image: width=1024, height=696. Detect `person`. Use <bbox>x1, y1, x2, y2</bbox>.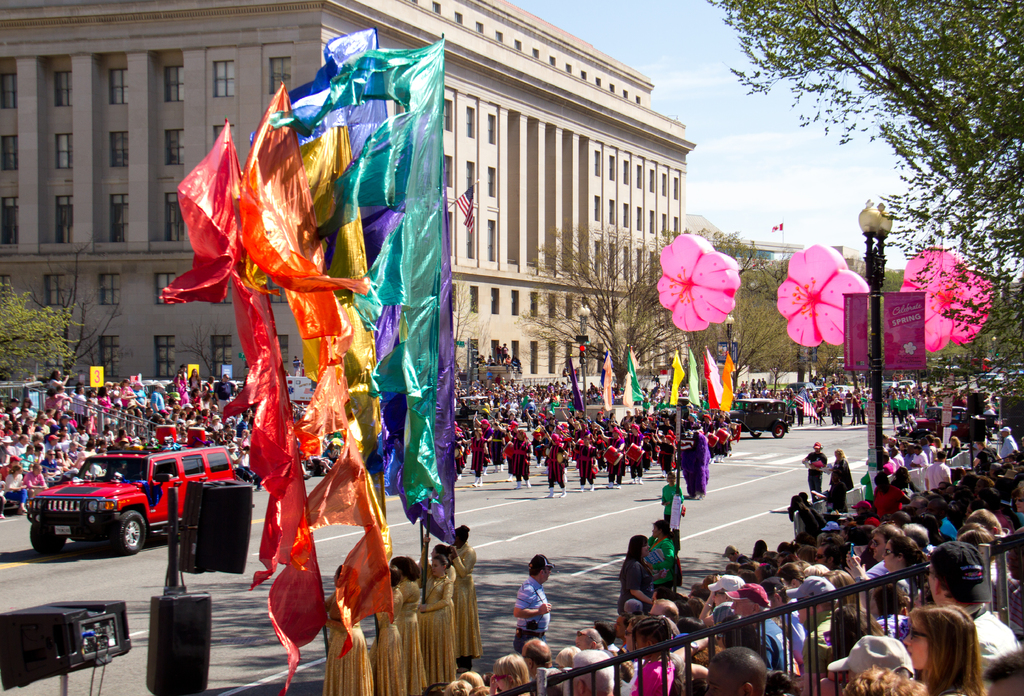
<bbox>13, 432, 28, 456</bbox>.
